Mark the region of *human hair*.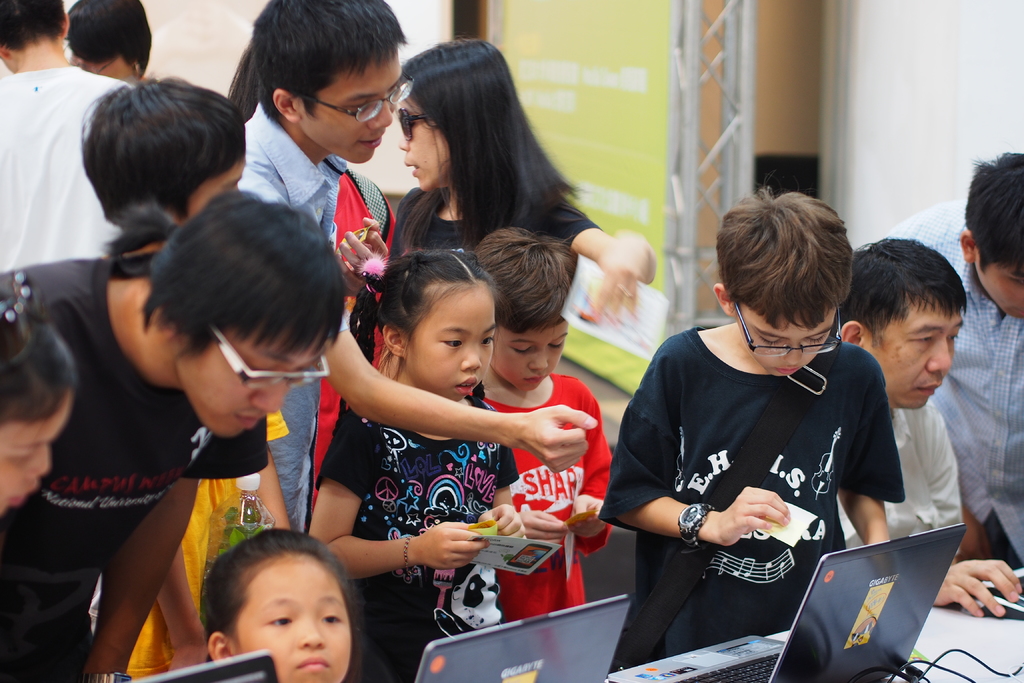
Region: 834, 234, 975, 344.
